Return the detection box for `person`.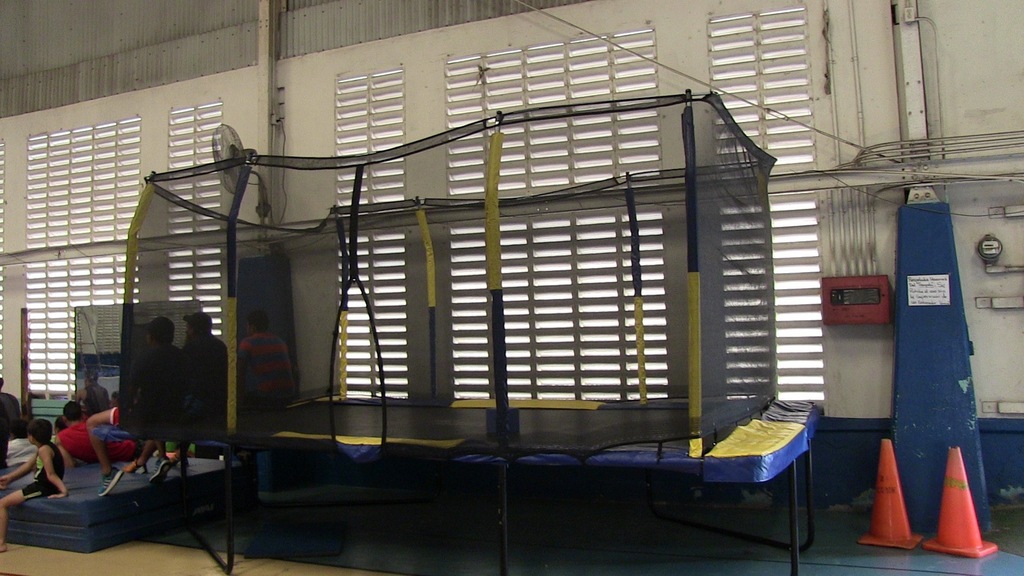
select_region(52, 403, 100, 470).
